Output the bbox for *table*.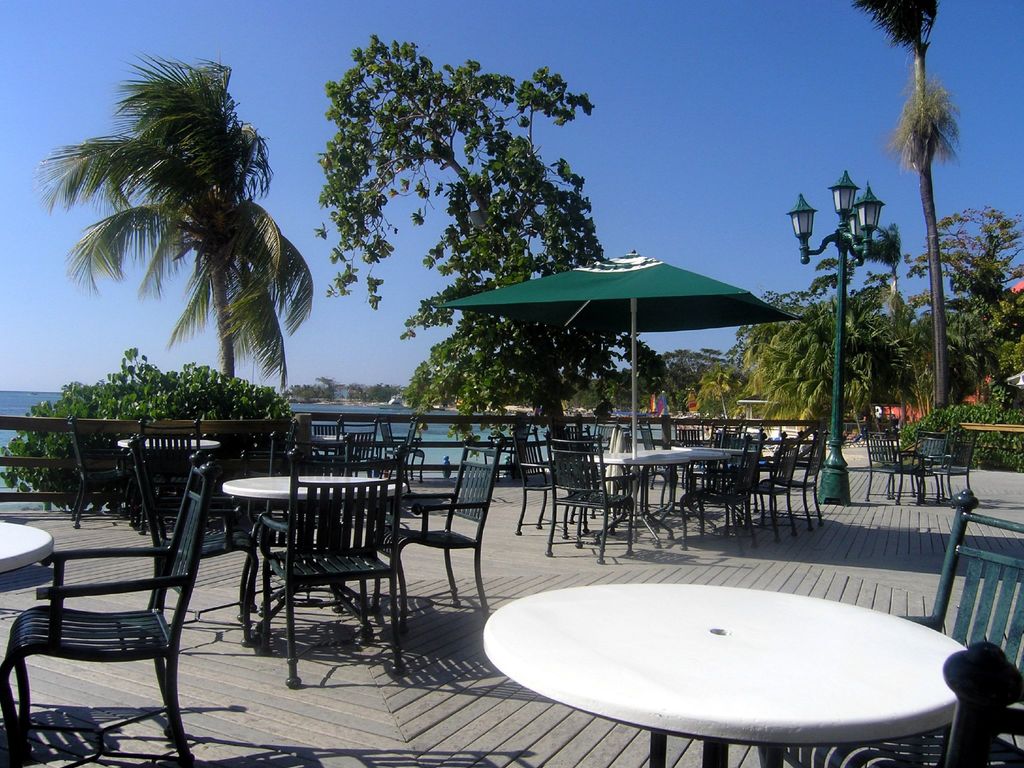
216:465:410:648.
